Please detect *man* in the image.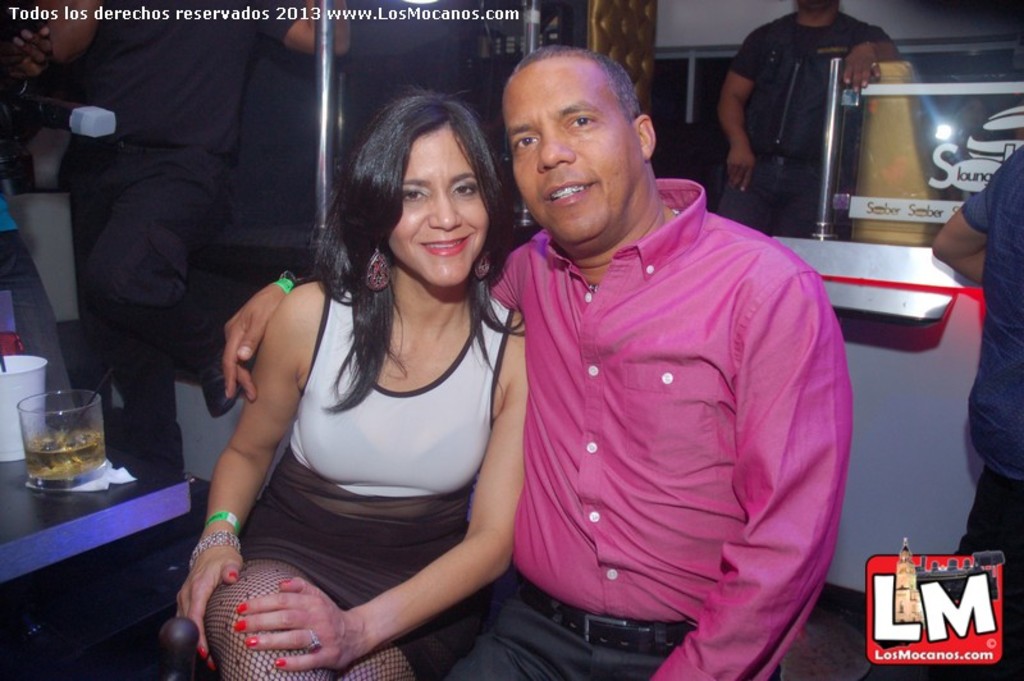
crop(9, 0, 348, 474).
